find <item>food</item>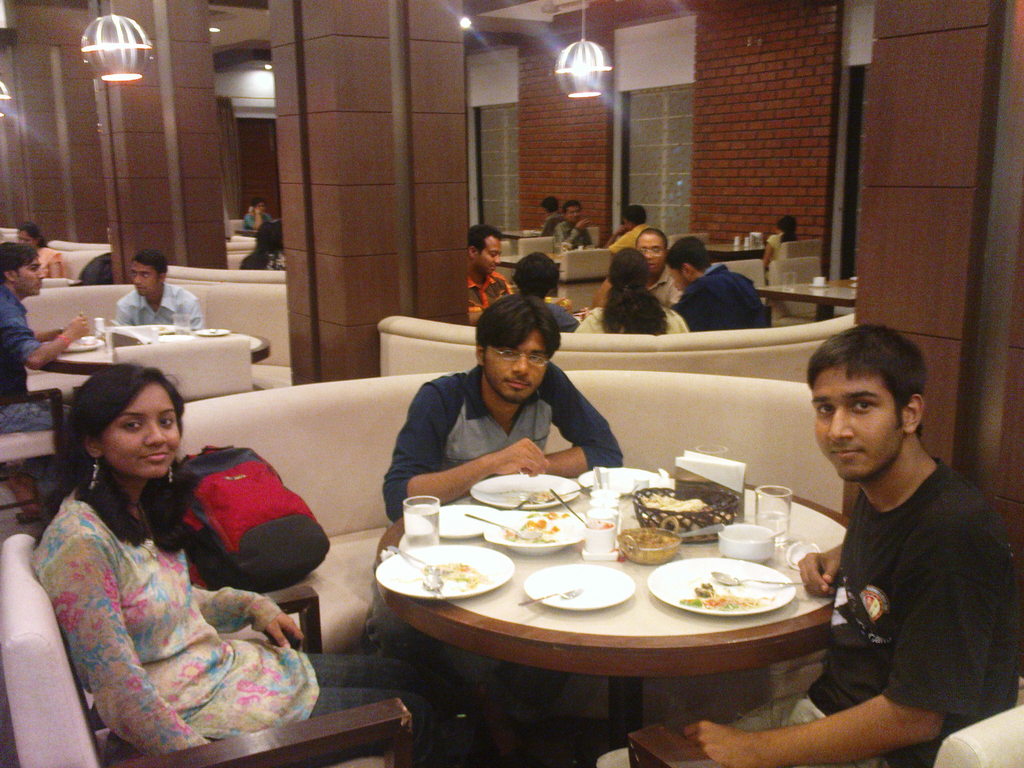
(645,490,710,516)
